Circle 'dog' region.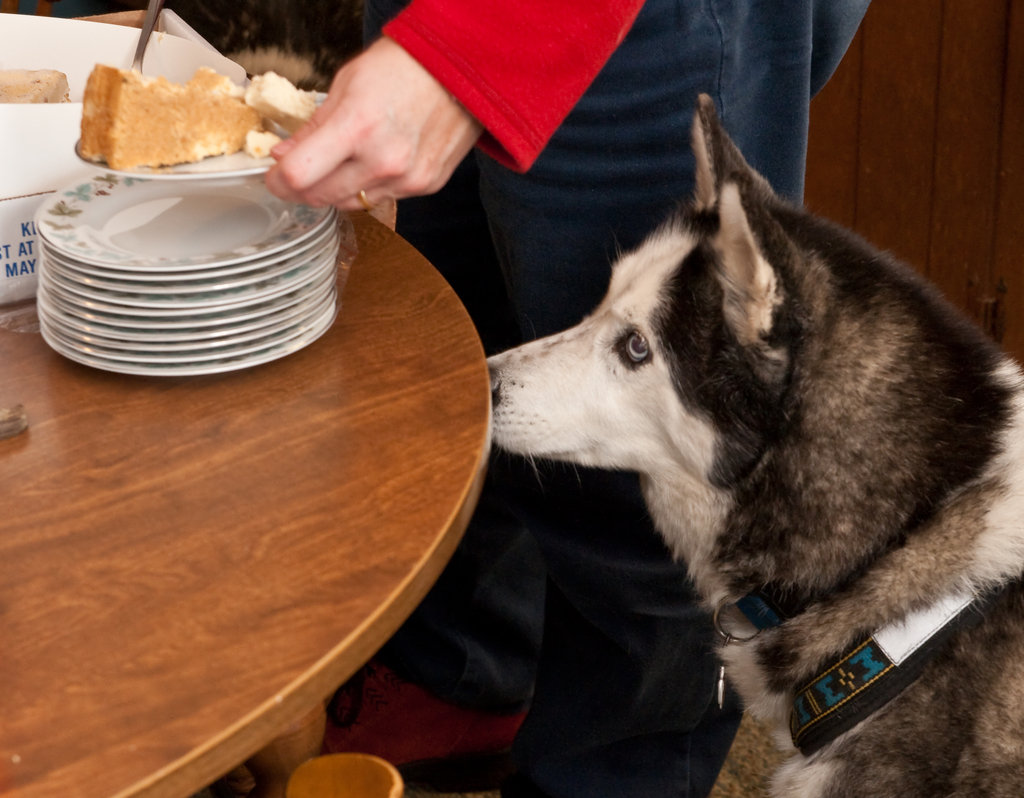
Region: box(185, 0, 360, 91).
